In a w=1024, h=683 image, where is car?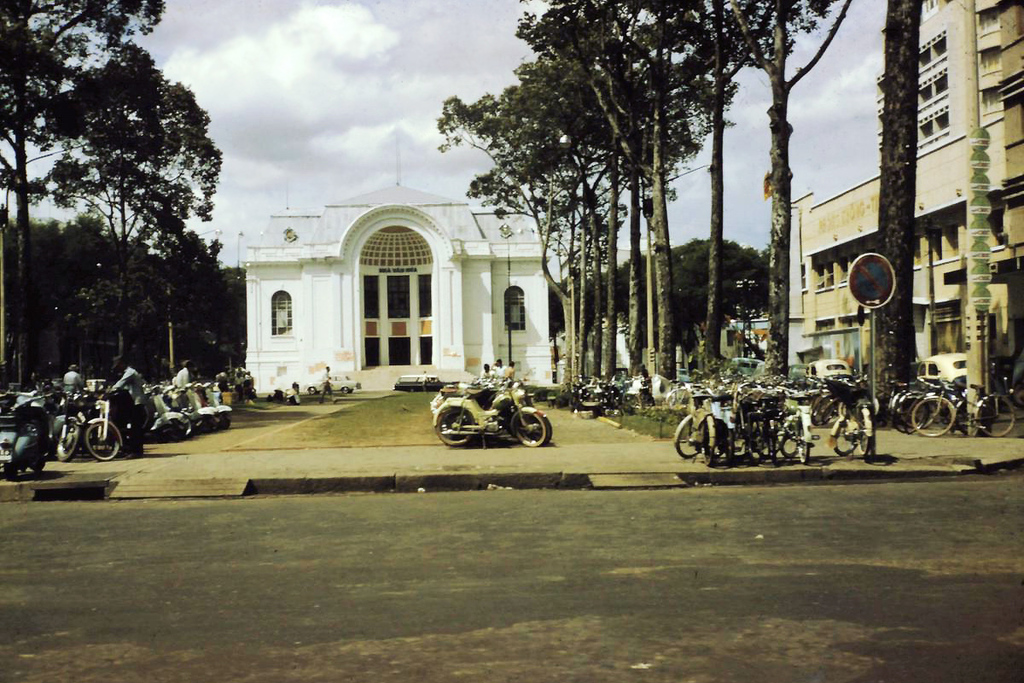
Rect(904, 355, 979, 404).
